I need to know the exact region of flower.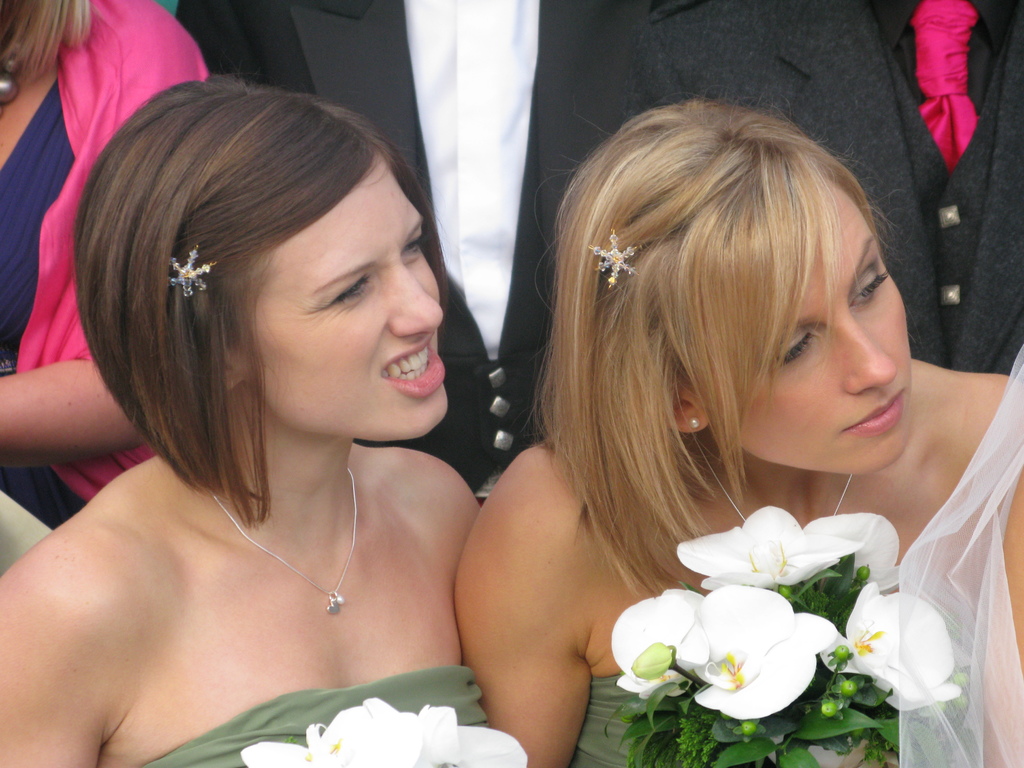
Region: {"x1": 820, "y1": 584, "x2": 959, "y2": 712}.
